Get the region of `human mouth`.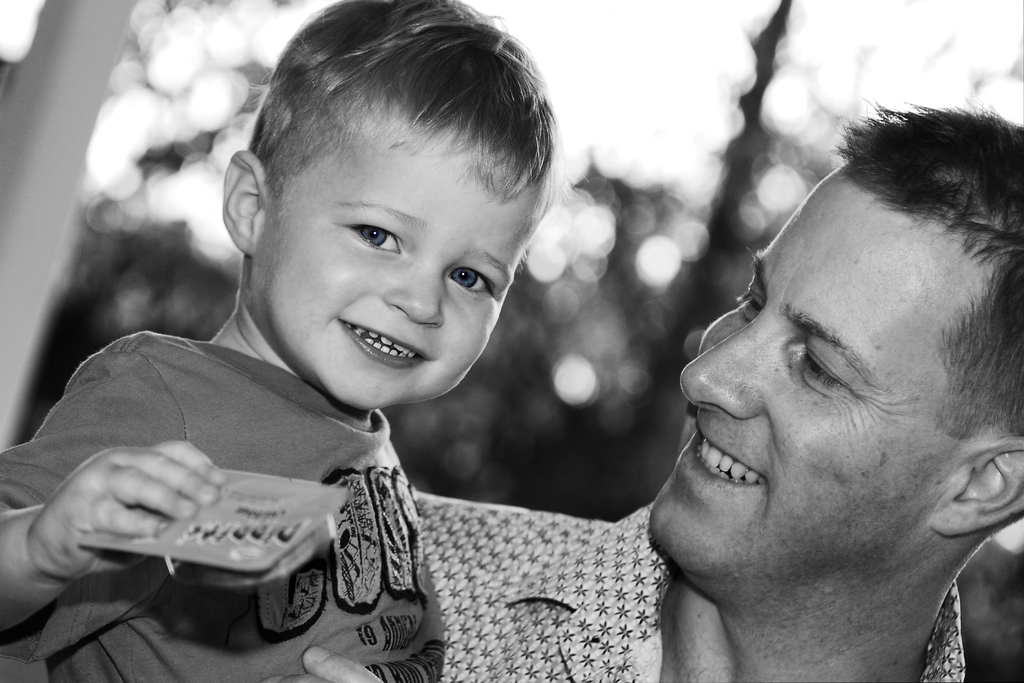
(339, 319, 427, 374).
